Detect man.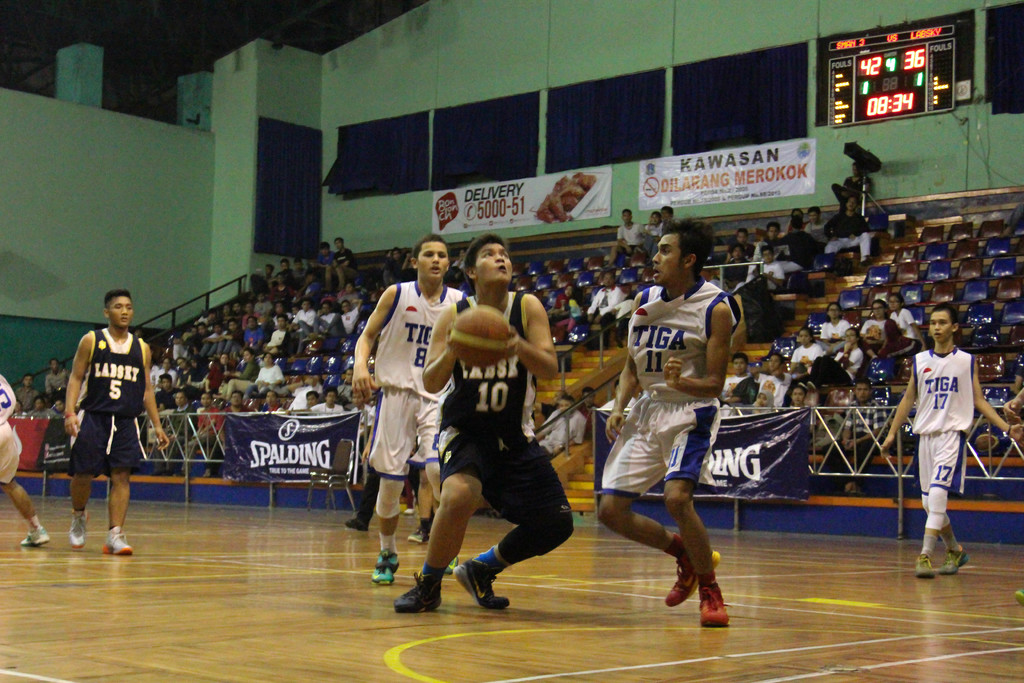
Detected at <box>0,375,53,550</box>.
